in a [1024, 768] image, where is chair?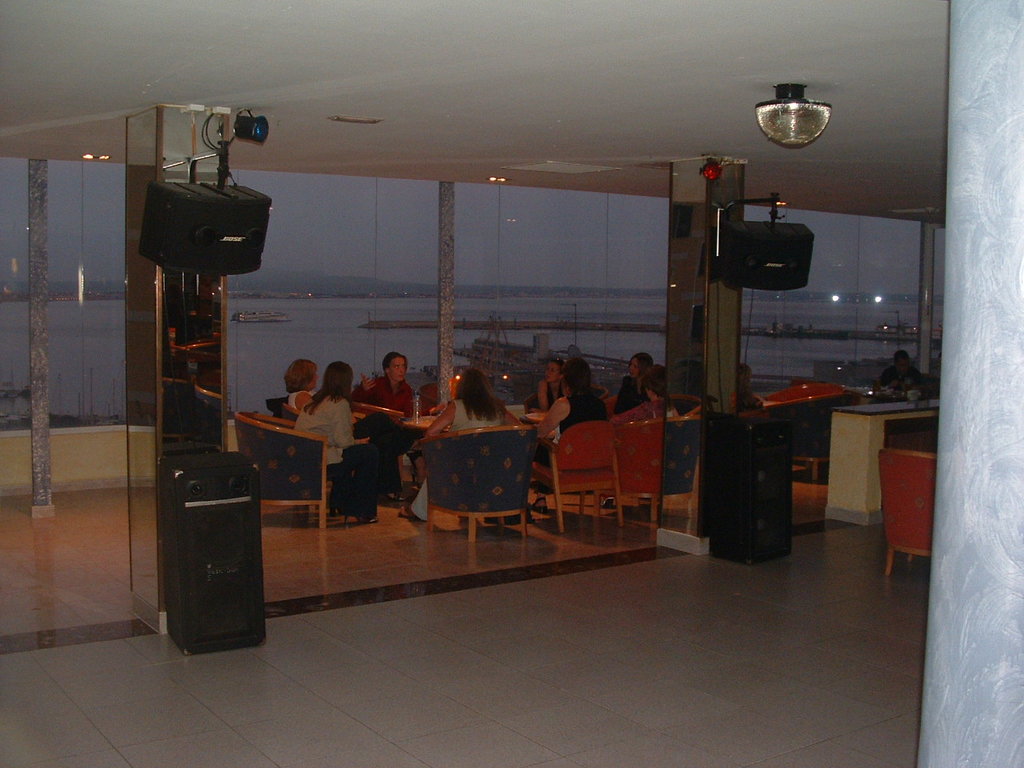
[525,385,613,431].
